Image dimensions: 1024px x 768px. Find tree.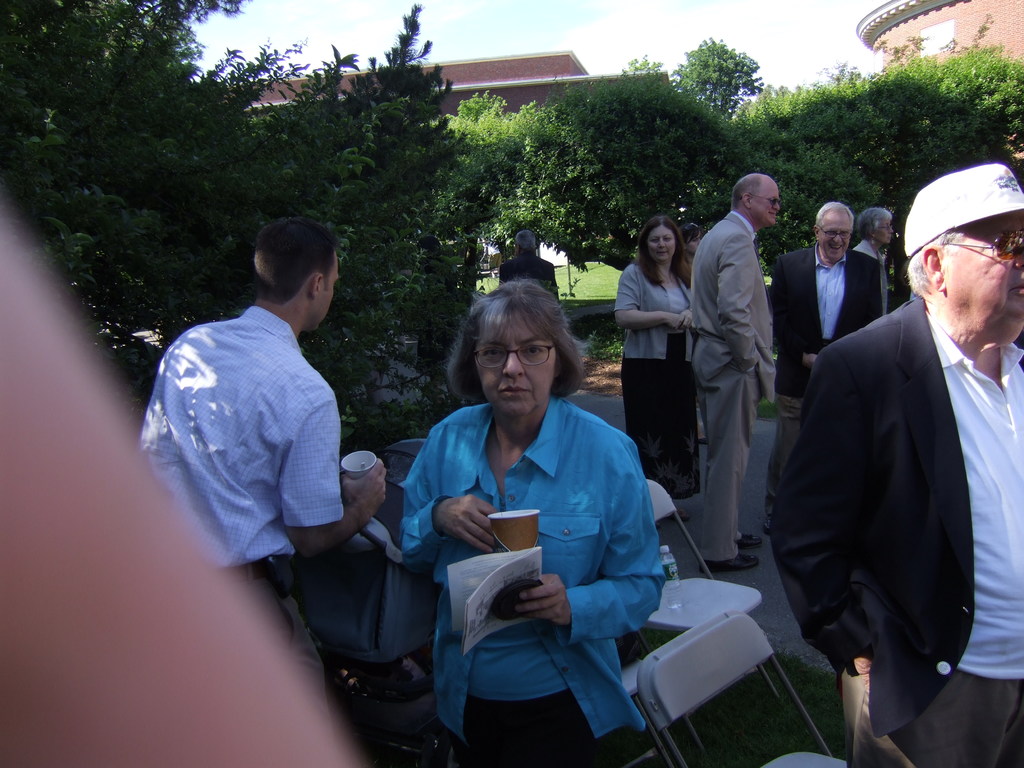
(left=0, top=0, right=486, bottom=445).
